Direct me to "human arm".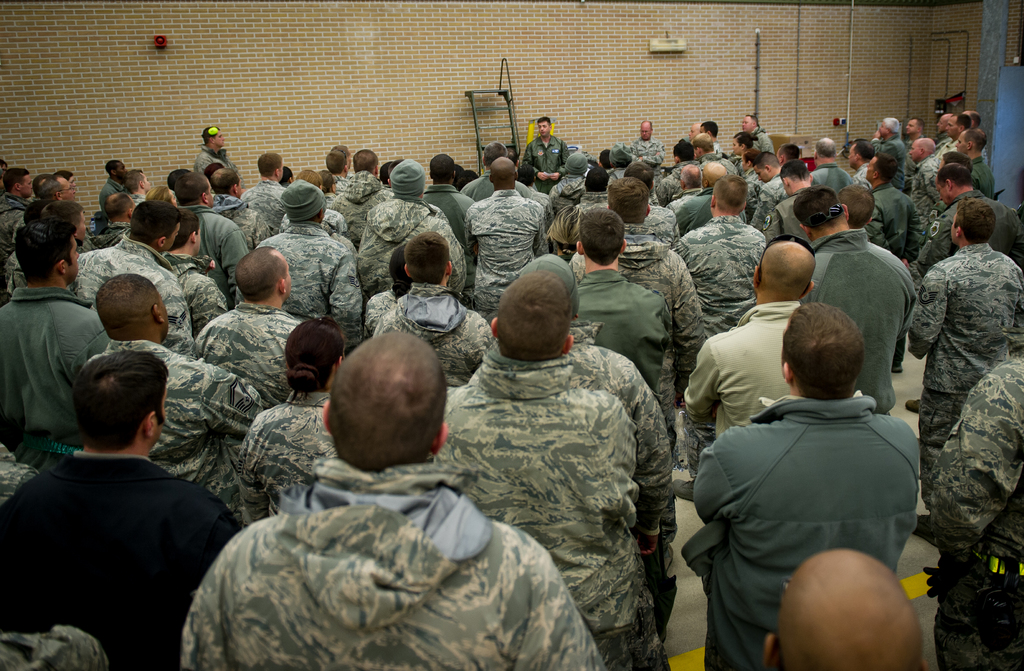
Direction: crop(908, 266, 950, 360).
